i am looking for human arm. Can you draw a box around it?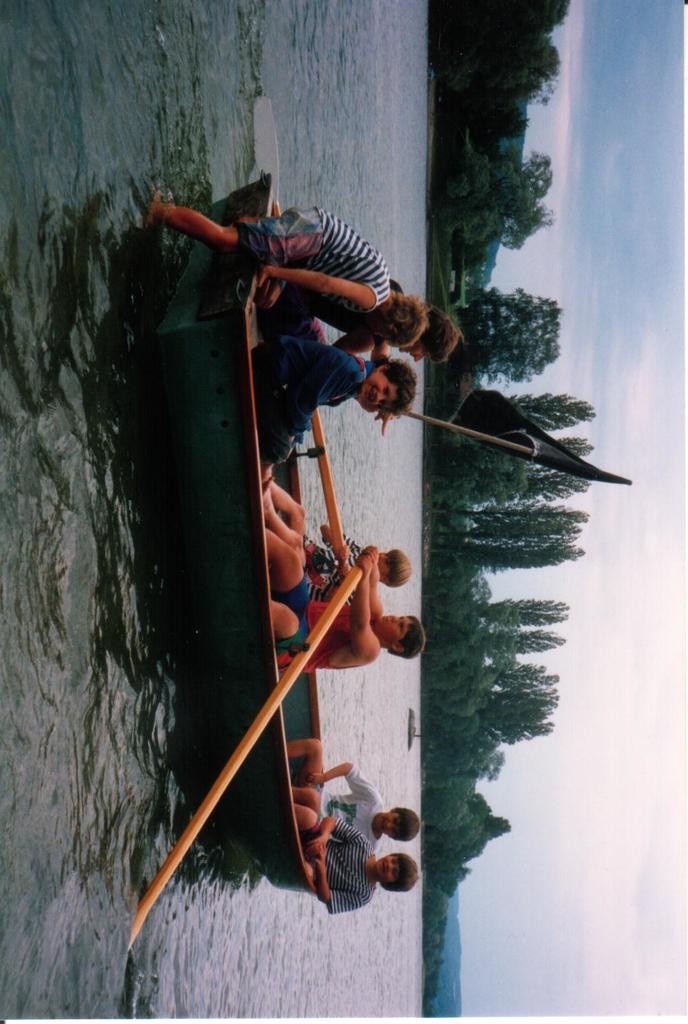
Sure, the bounding box is (x1=306, y1=813, x2=366, y2=857).
